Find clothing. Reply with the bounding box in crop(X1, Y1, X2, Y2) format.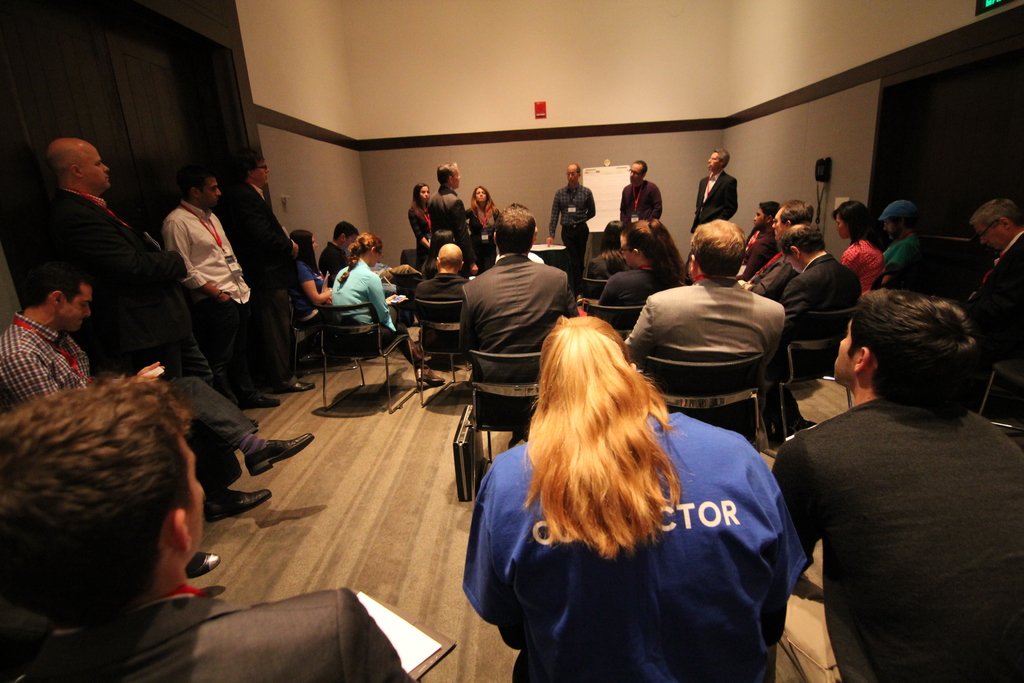
crop(47, 189, 220, 387).
